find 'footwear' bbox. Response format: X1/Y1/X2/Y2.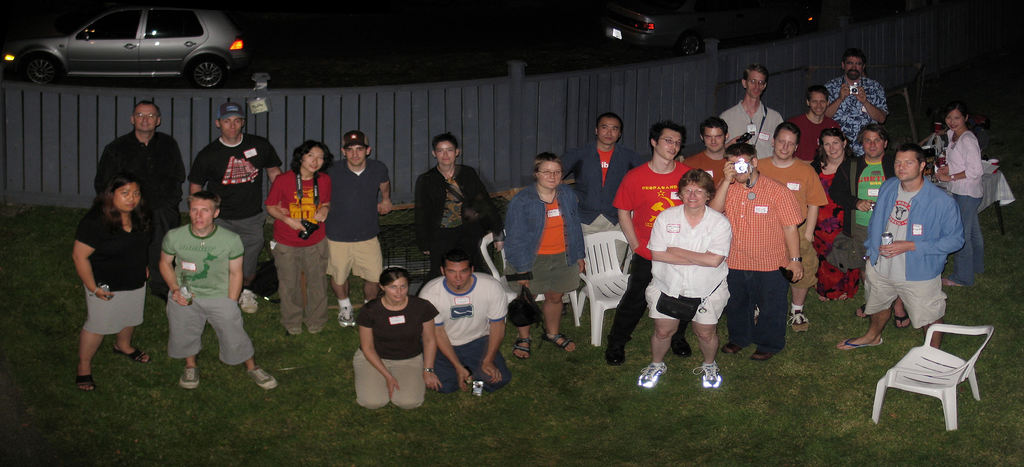
538/329/576/352.
